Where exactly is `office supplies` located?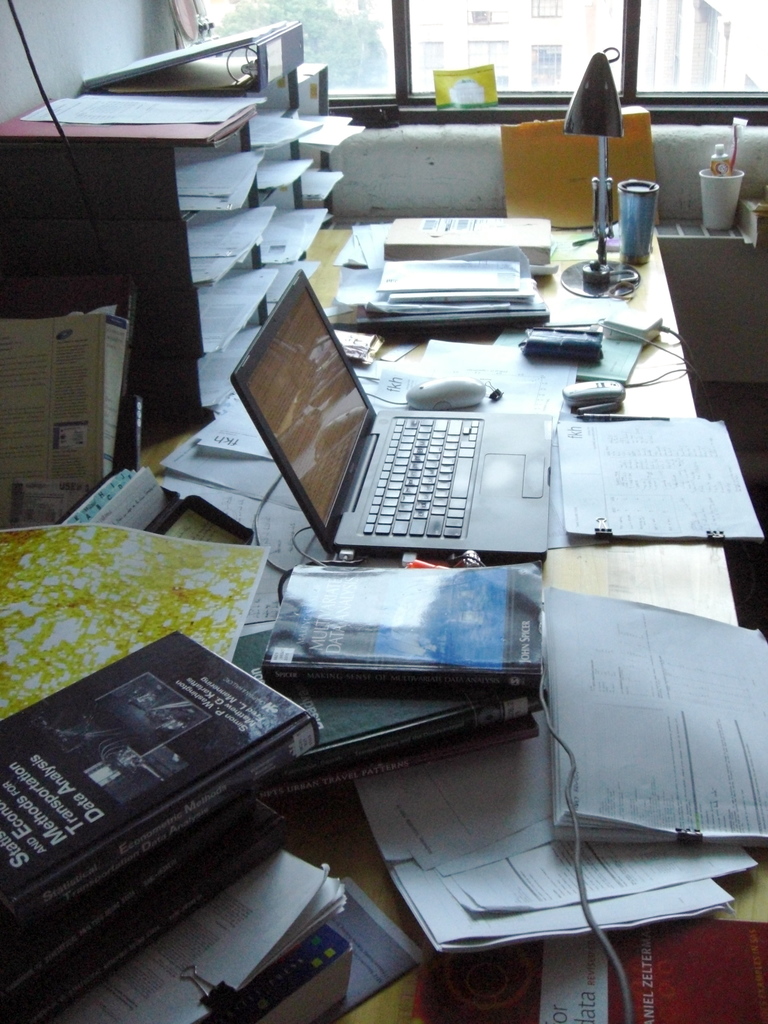
Its bounding box is bbox=[516, 584, 767, 857].
